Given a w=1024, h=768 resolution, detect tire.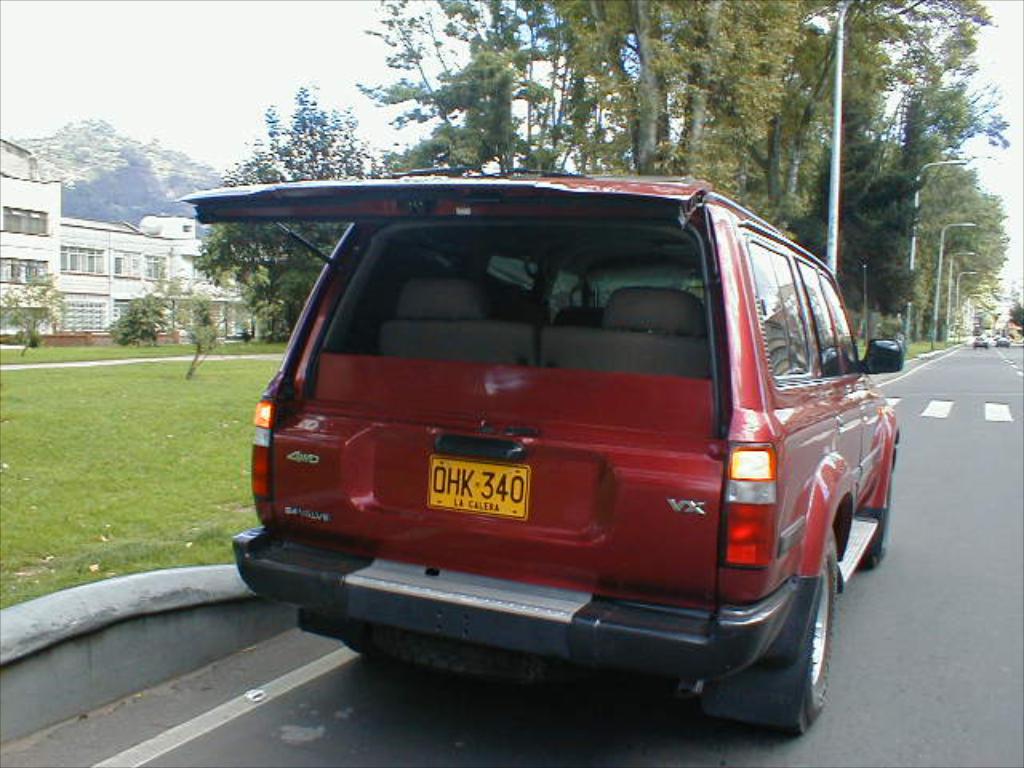
bbox(859, 466, 891, 570).
